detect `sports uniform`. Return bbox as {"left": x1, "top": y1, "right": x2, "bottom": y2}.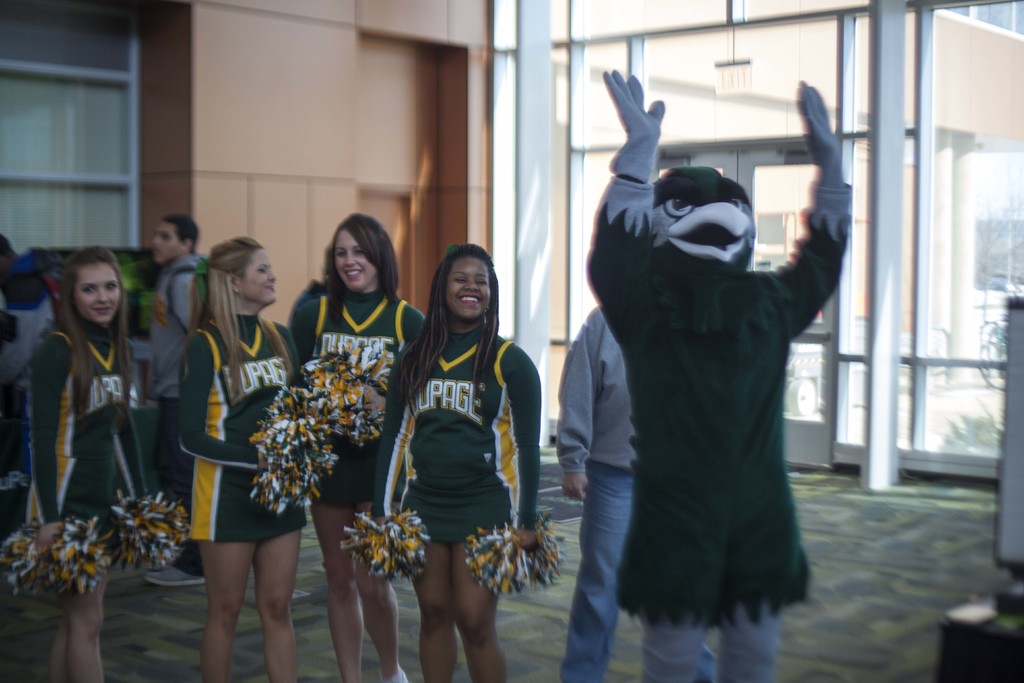
{"left": 27, "top": 331, "right": 150, "bottom": 569}.
